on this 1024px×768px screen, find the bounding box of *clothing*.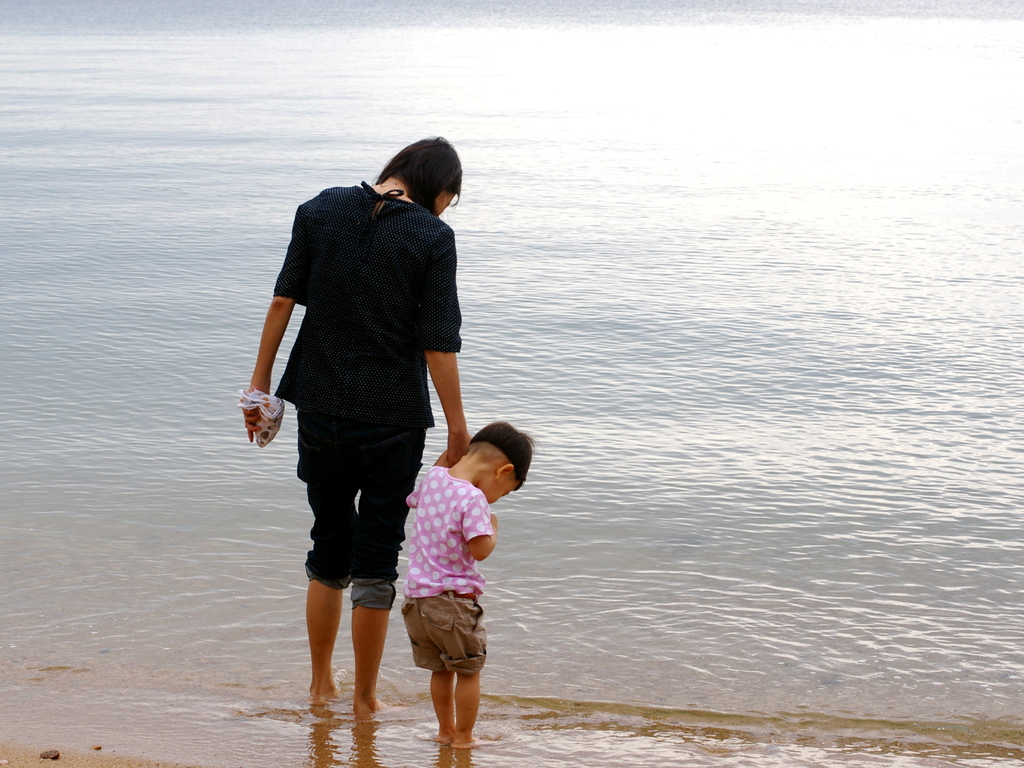
Bounding box: {"left": 260, "top": 149, "right": 461, "bottom": 625}.
